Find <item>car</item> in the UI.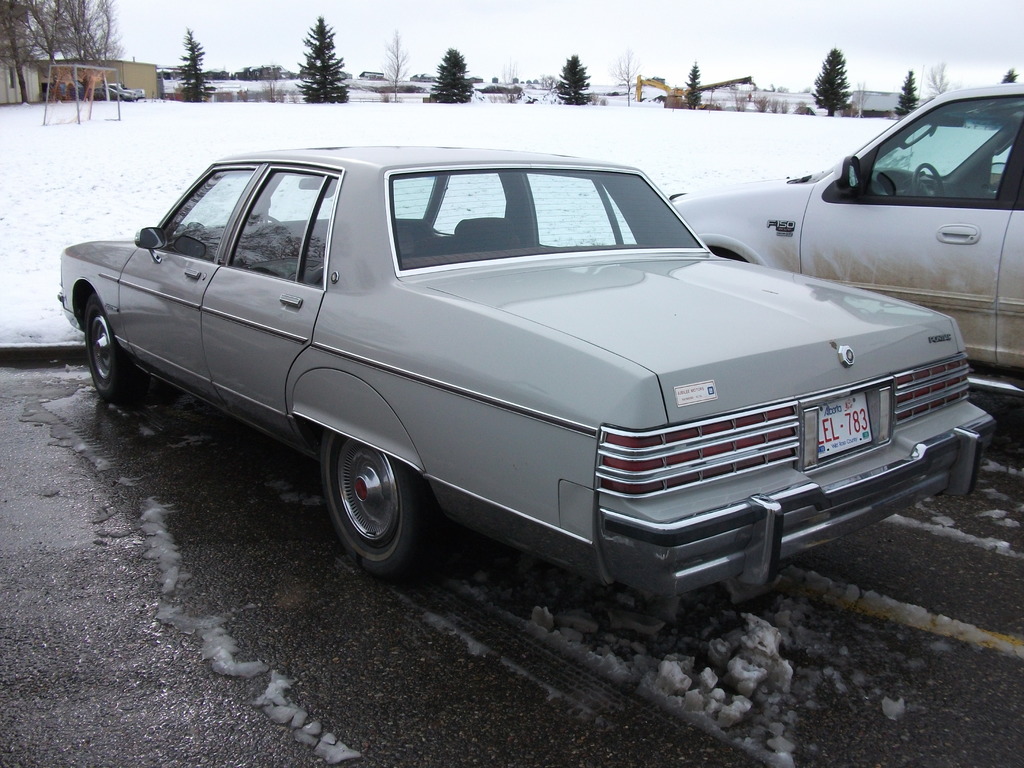
UI element at rect(669, 78, 1023, 413).
